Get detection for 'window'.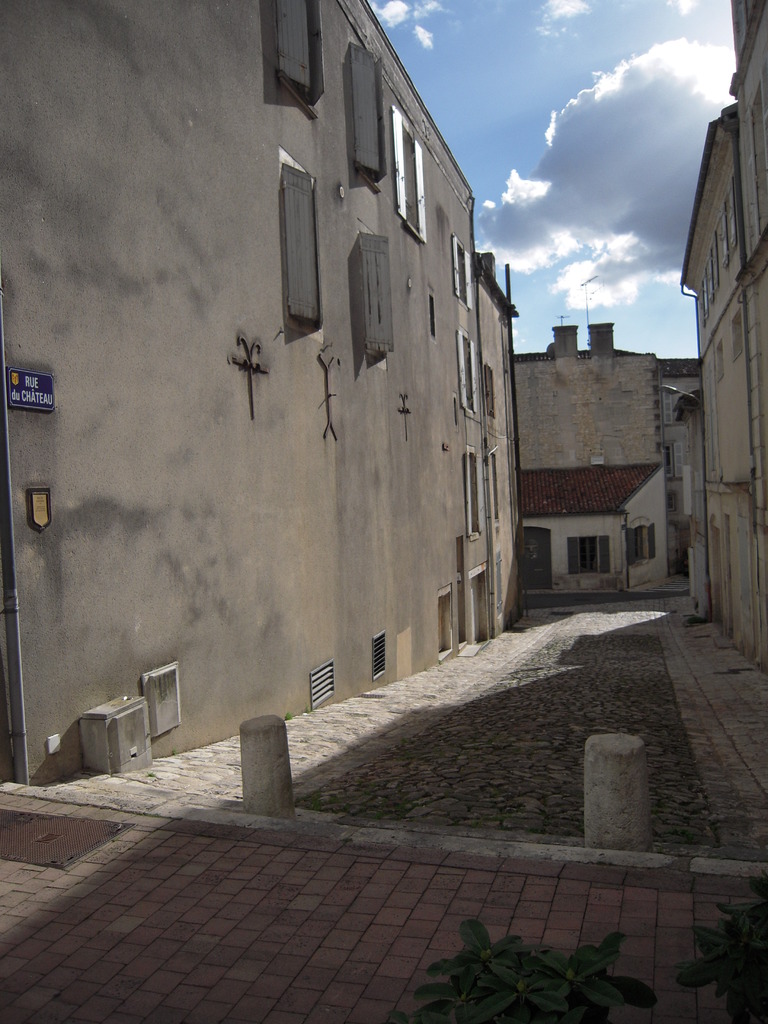
Detection: rect(352, 42, 385, 196).
